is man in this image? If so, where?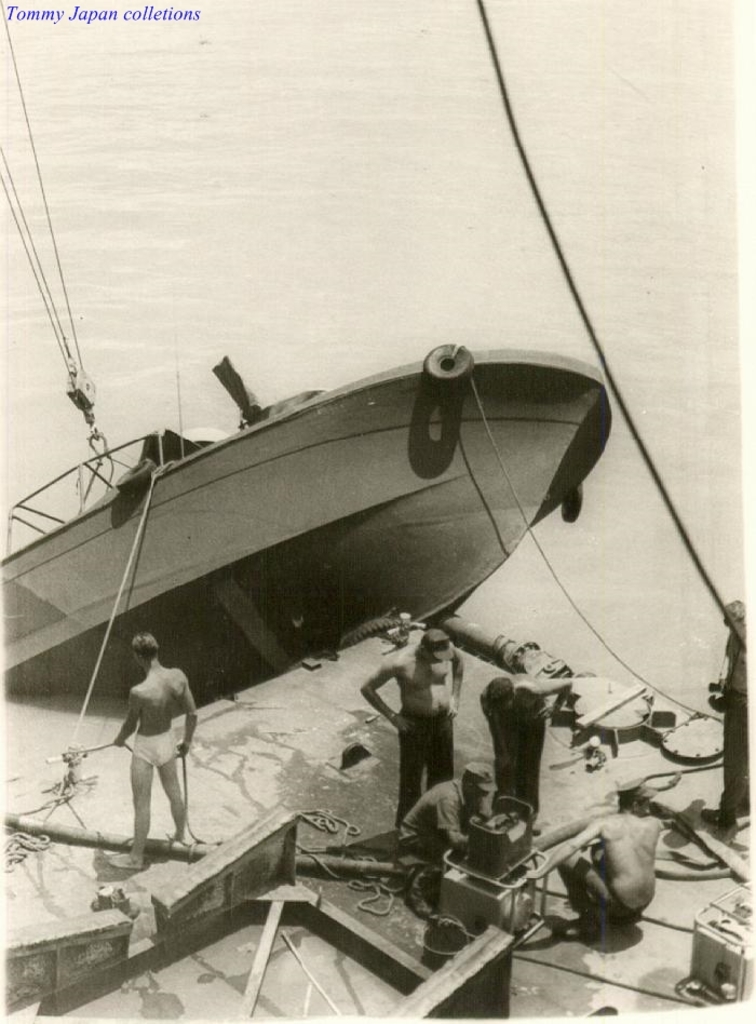
Yes, at (x1=480, y1=666, x2=578, y2=833).
